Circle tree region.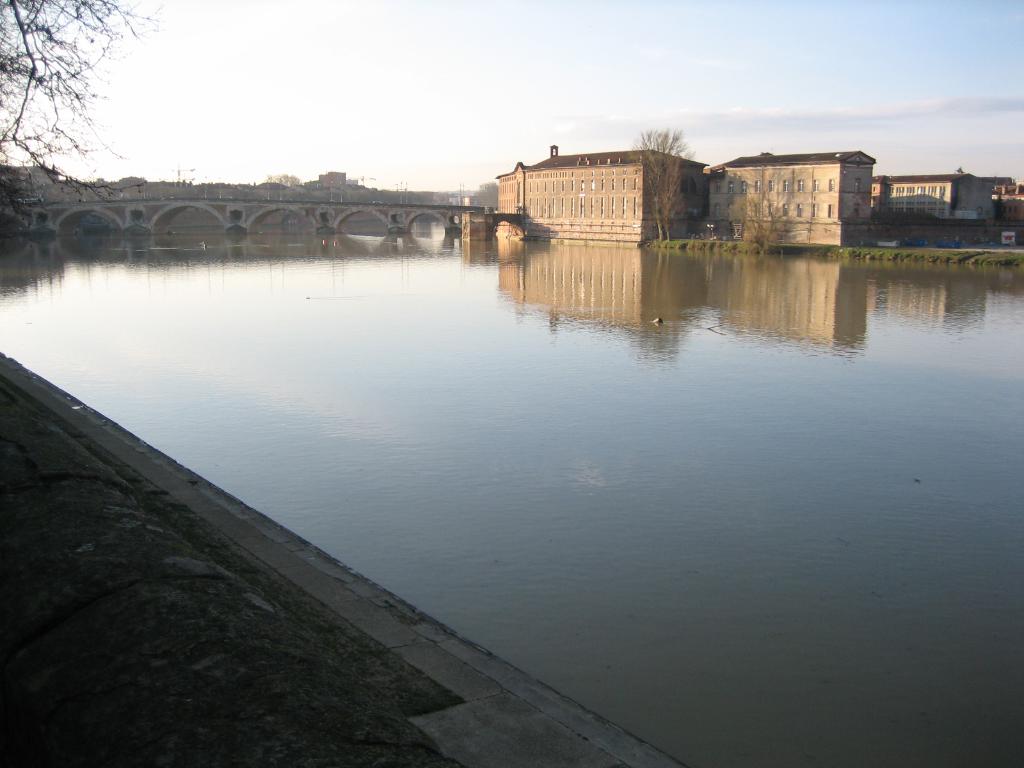
Region: bbox(475, 180, 501, 209).
